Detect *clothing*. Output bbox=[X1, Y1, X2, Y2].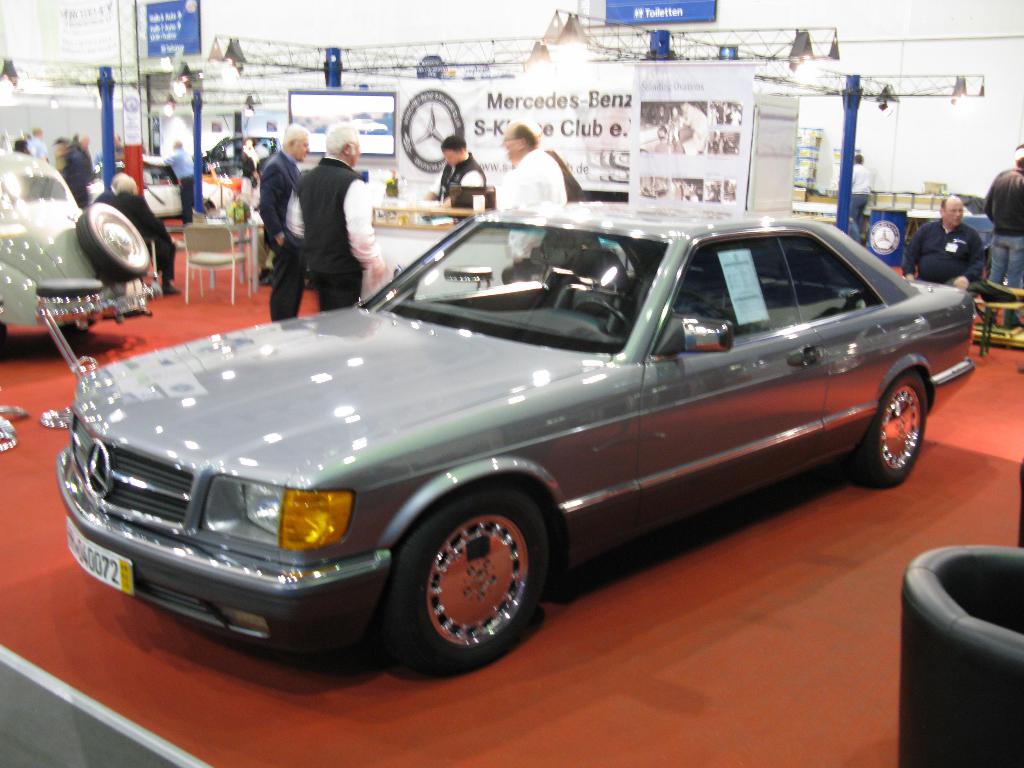
bbox=[53, 144, 92, 202].
